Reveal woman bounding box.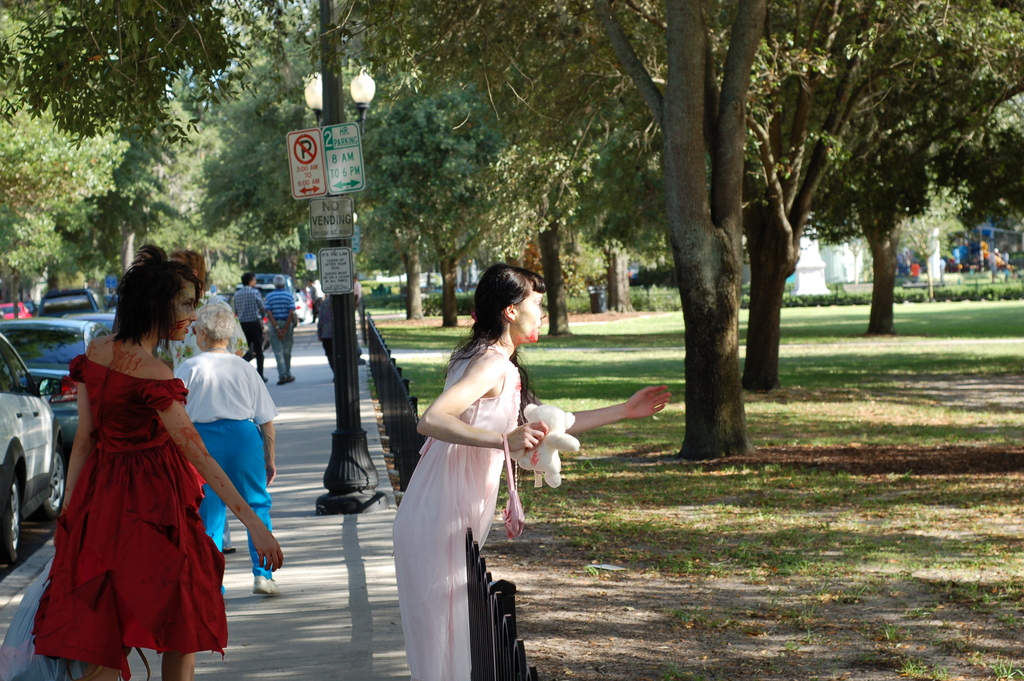
Revealed: BBox(383, 267, 579, 666).
